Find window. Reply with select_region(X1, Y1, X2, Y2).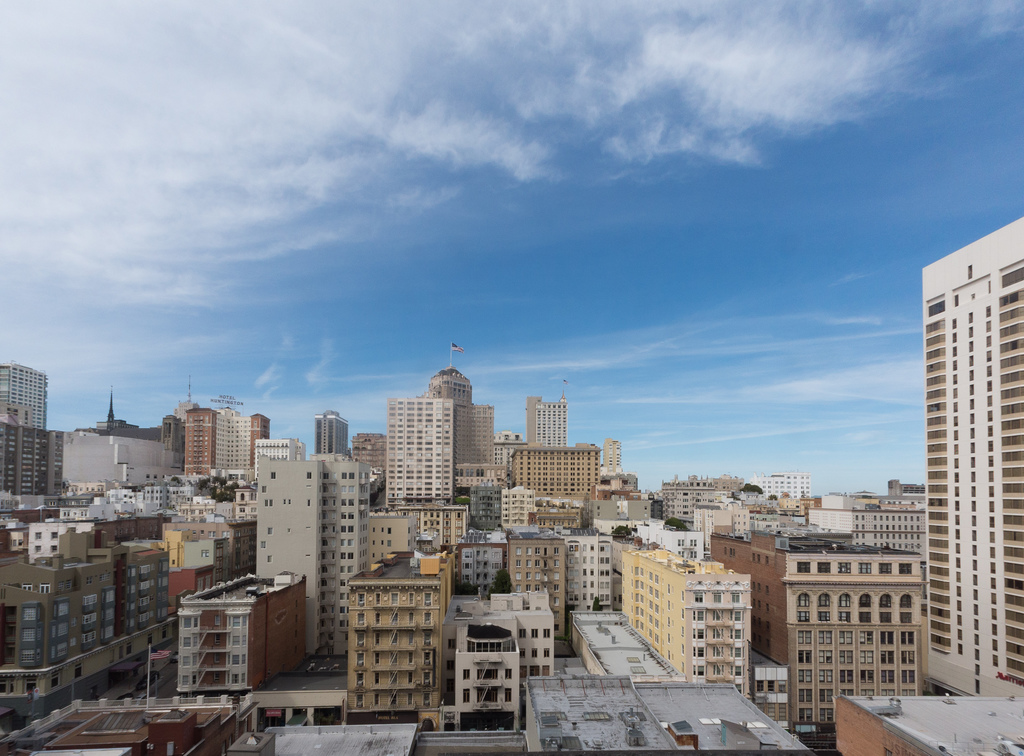
select_region(861, 561, 868, 572).
